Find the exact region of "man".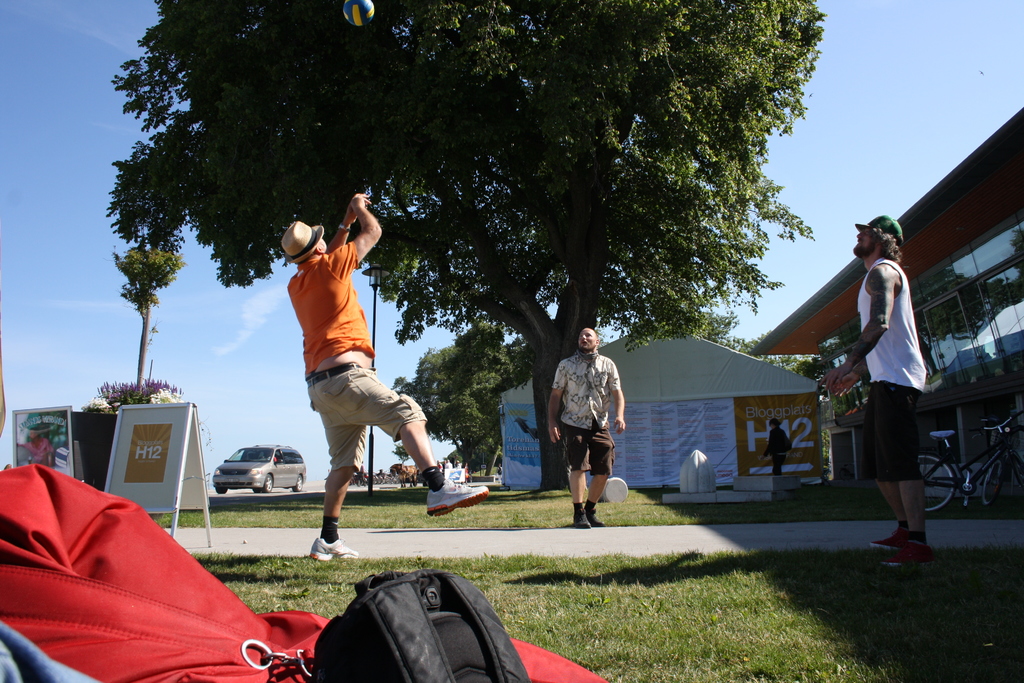
Exact region: locate(546, 325, 628, 529).
